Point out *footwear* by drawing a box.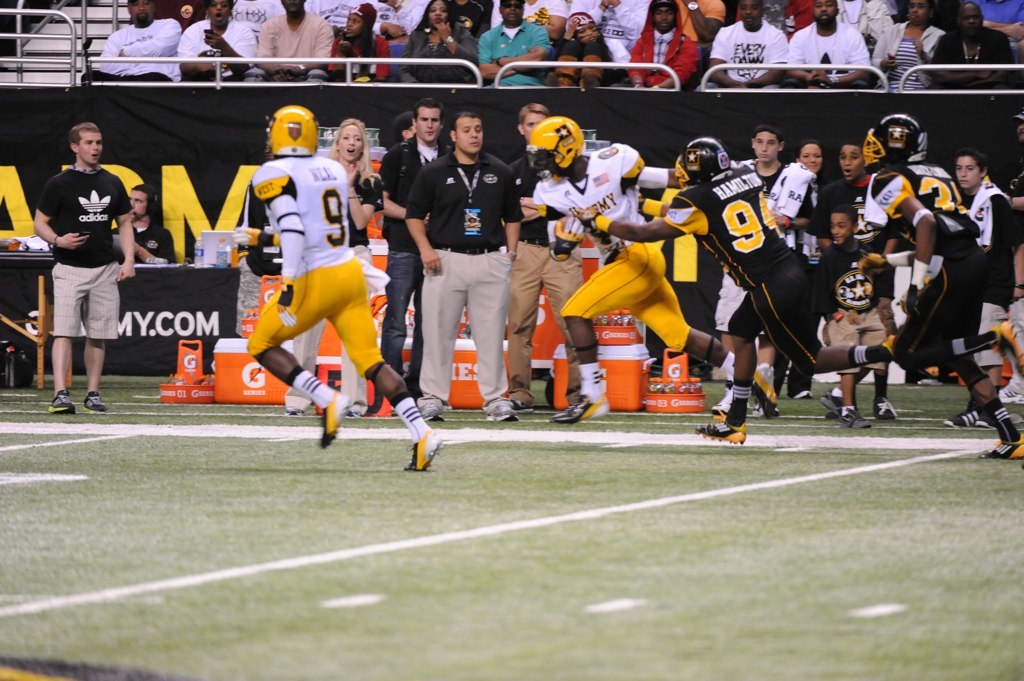
select_region(344, 401, 366, 421).
